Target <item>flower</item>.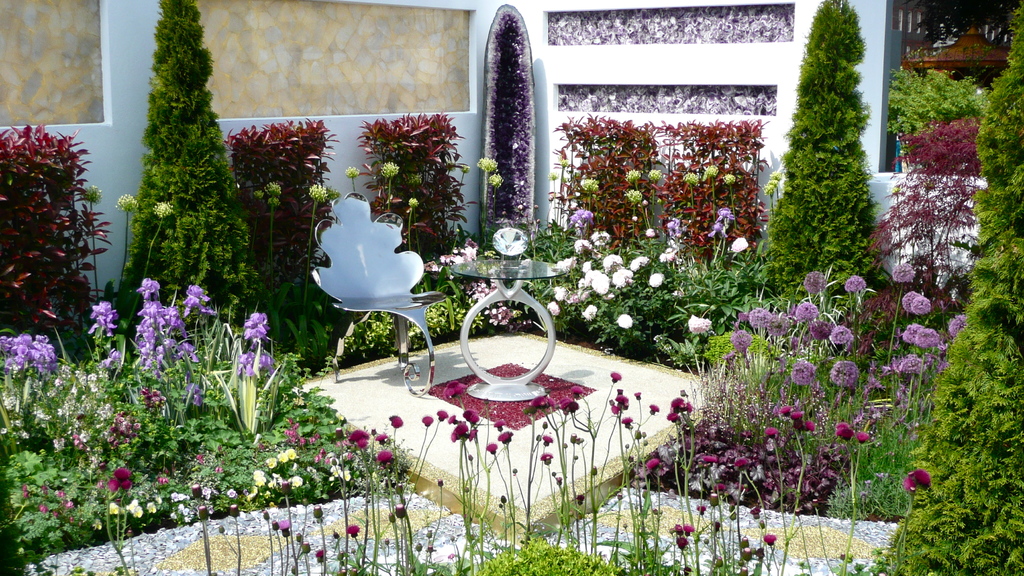
Target region: (383, 164, 401, 179).
